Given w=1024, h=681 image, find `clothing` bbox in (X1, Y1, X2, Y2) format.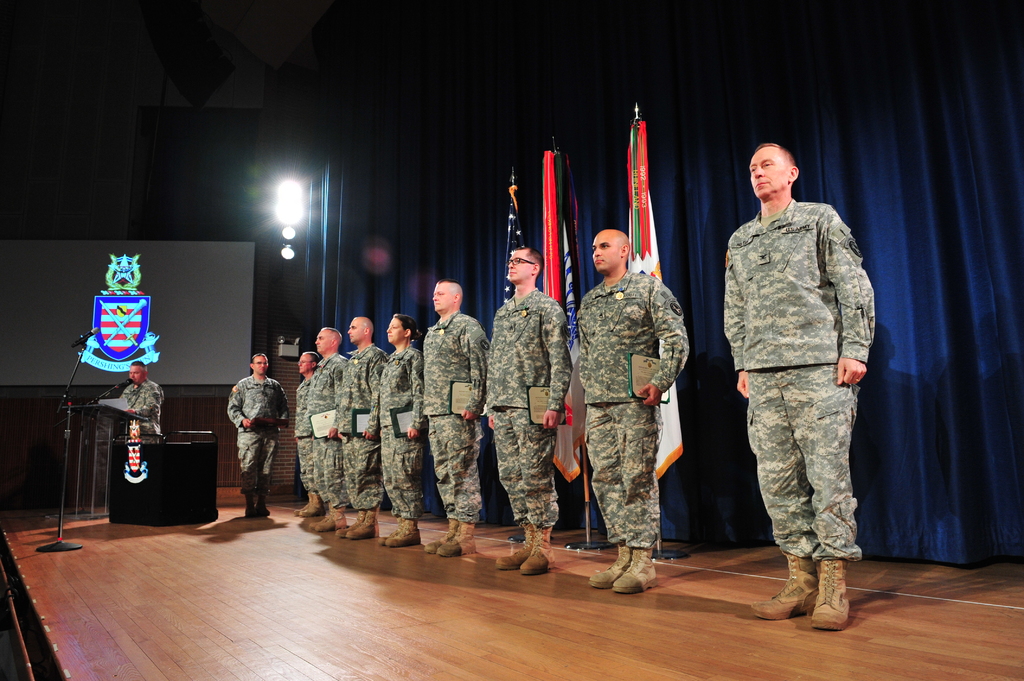
(120, 374, 163, 442).
